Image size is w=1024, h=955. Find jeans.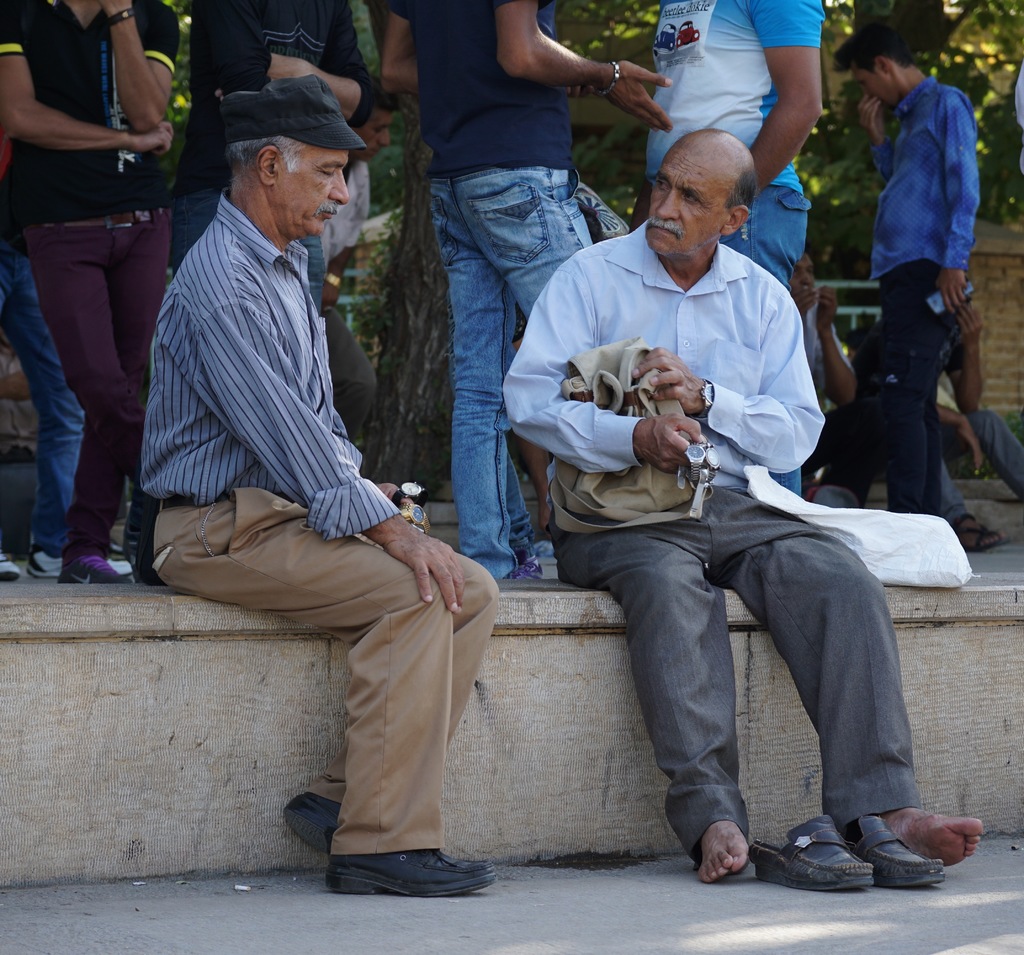
detection(179, 199, 318, 305).
